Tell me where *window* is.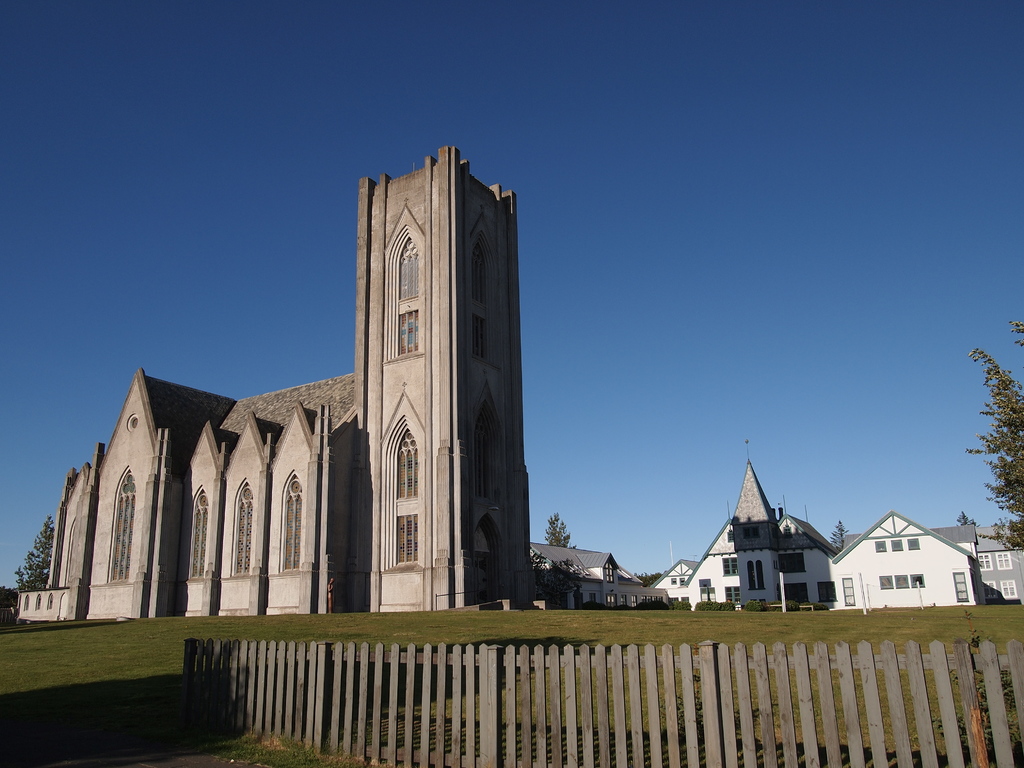
*window* is at bbox=(993, 582, 1016, 596).
